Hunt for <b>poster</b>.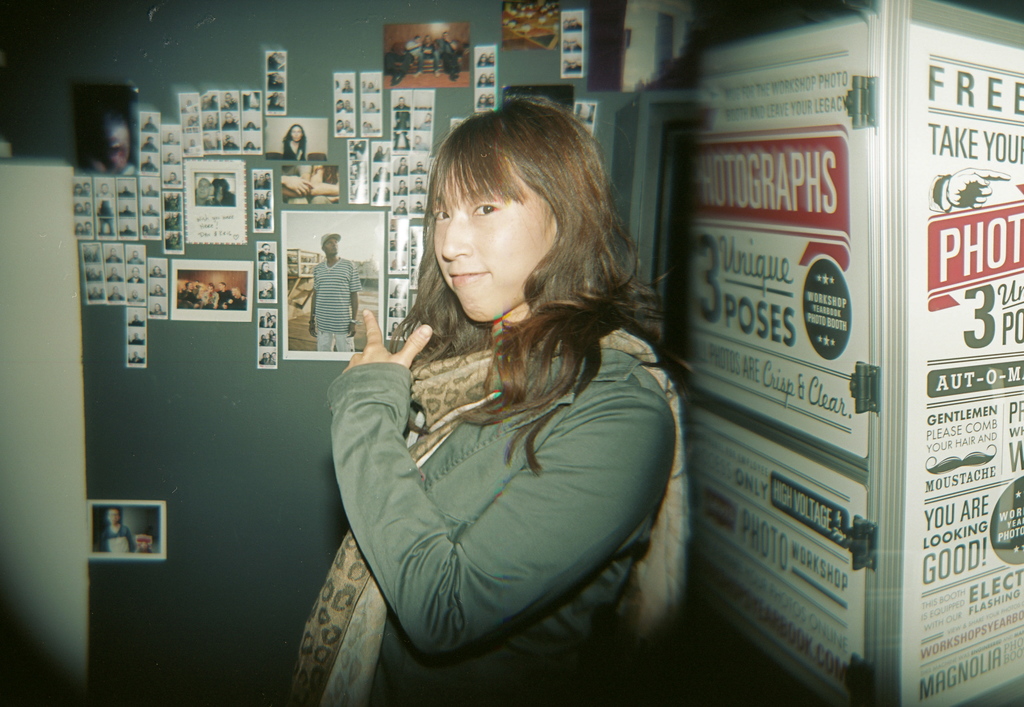
Hunted down at <region>684, 398, 866, 699</region>.
